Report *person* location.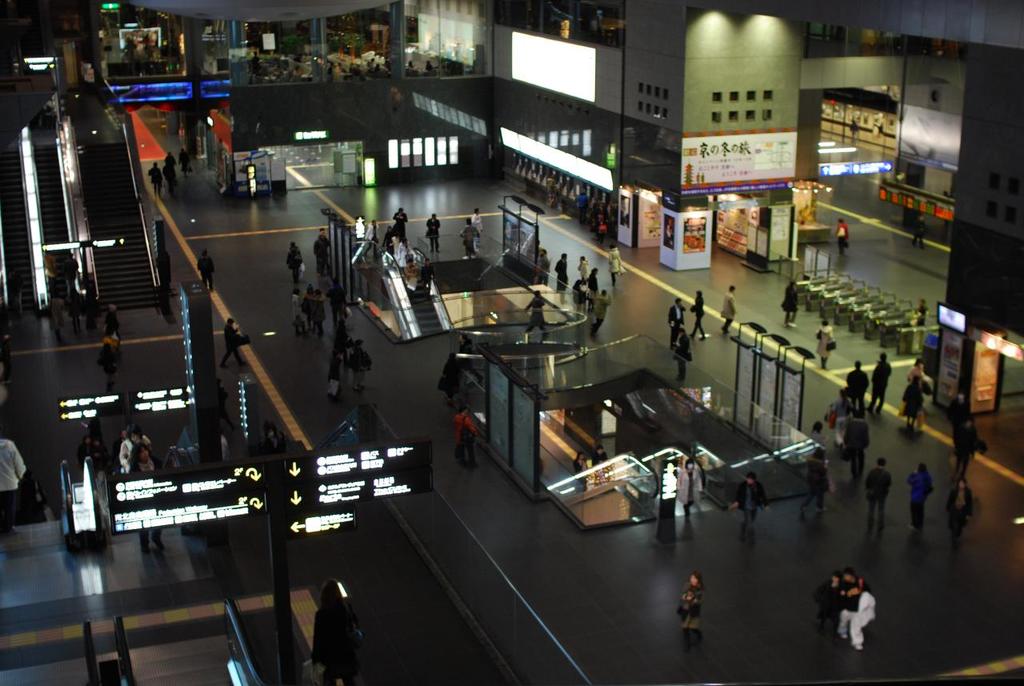
Report: [834,221,849,254].
